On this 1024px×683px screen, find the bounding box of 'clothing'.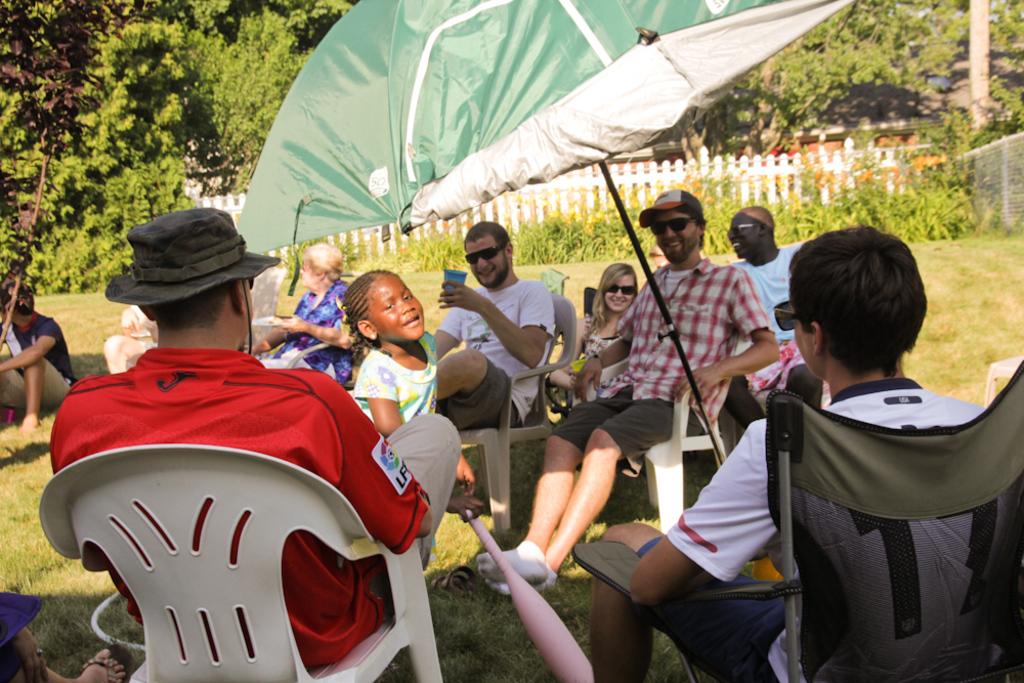
Bounding box: 433 269 558 427.
